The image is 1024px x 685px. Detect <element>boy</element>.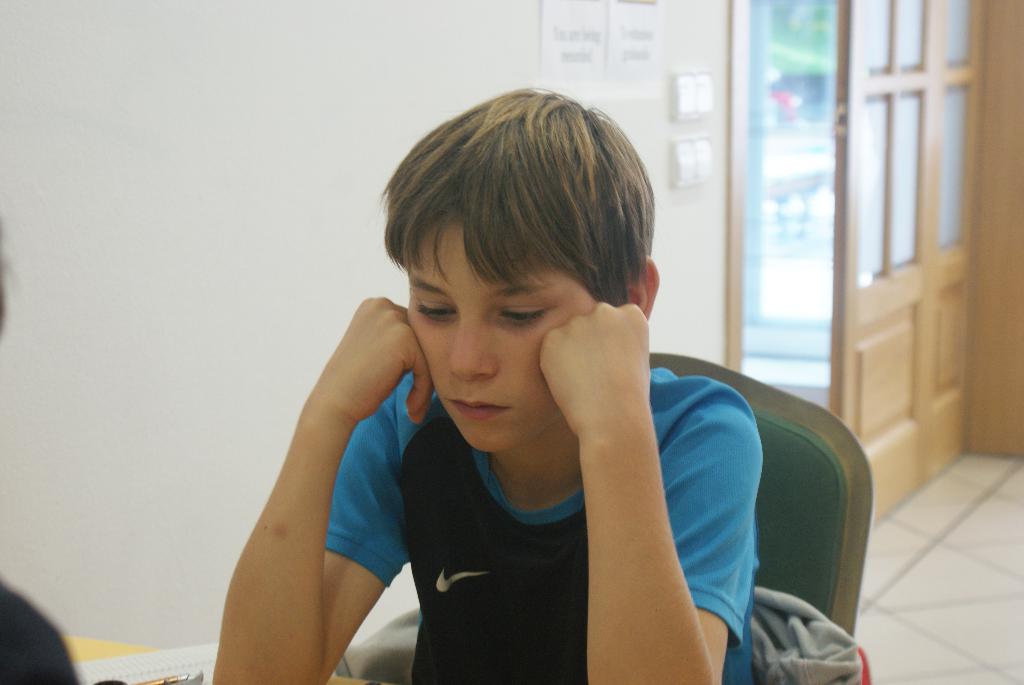
Detection: 207,86,765,684.
